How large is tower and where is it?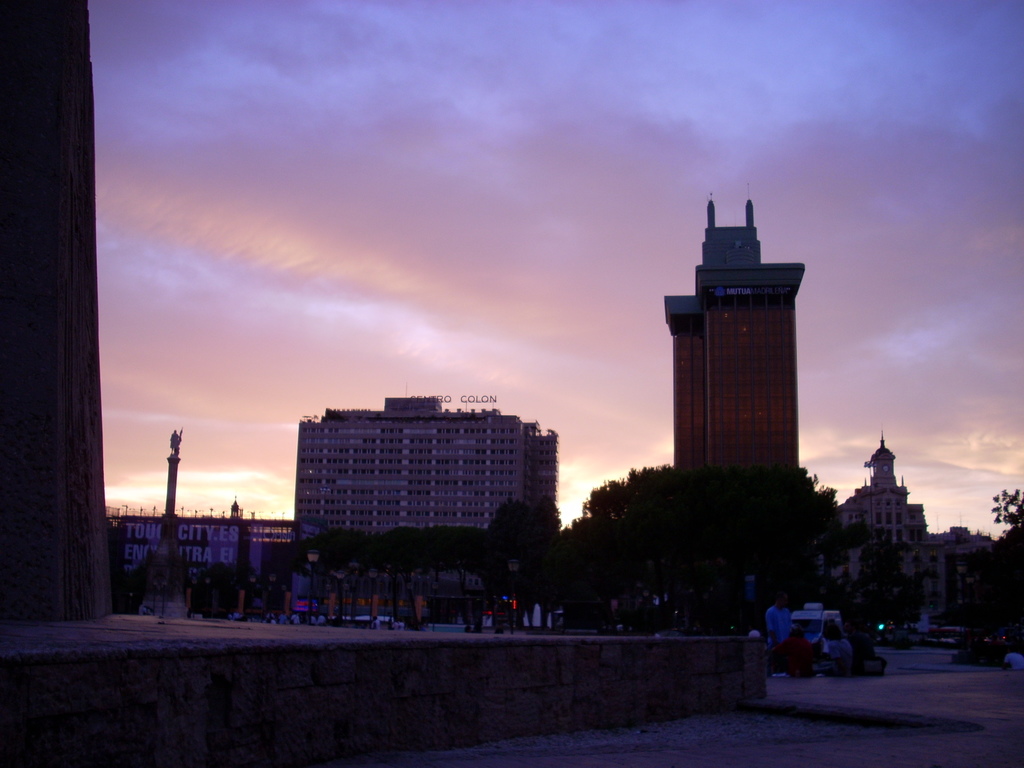
Bounding box: locate(293, 390, 563, 577).
